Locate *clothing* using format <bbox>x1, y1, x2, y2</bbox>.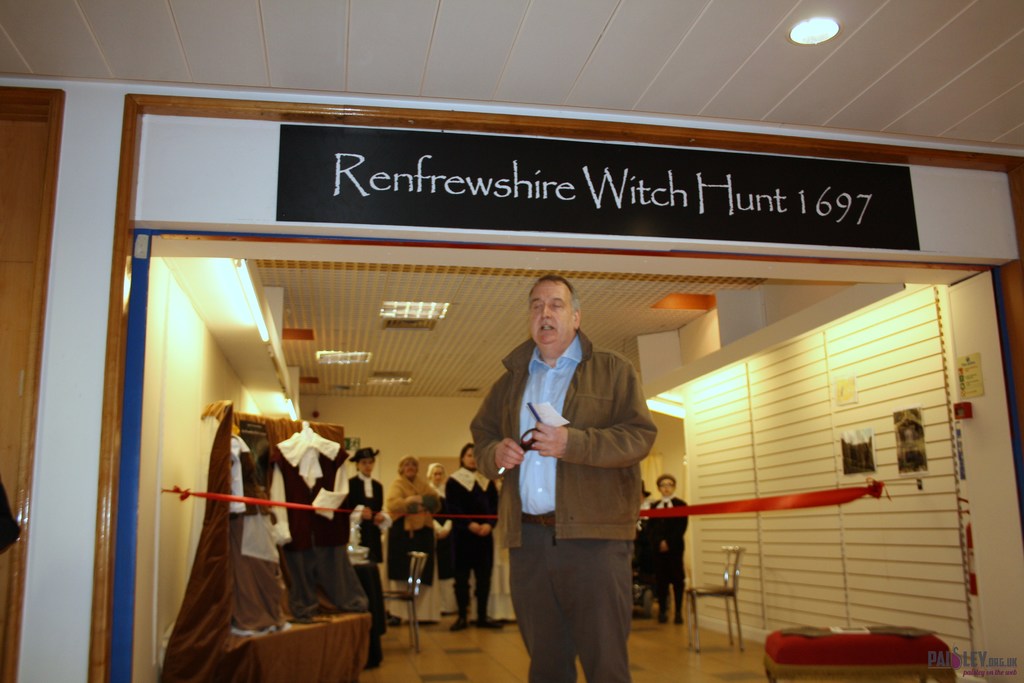
<bbox>646, 497, 692, 613</bbox>.
